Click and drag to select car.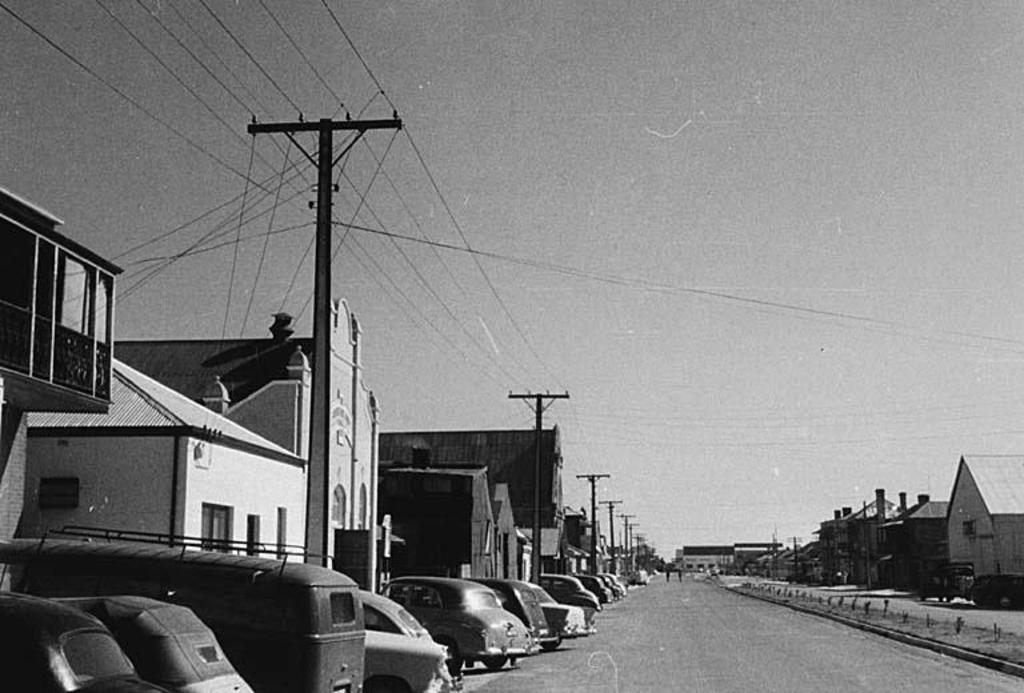
Selection: left=363, top=586, right=459, bottom=692.
